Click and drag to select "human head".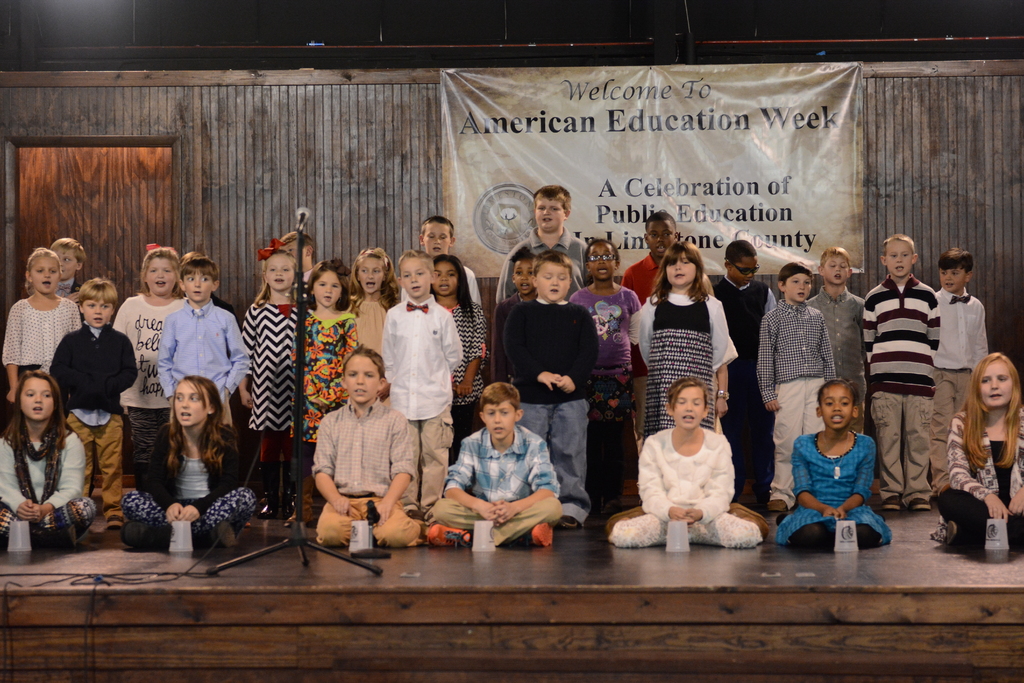
Selection: {"left": 173, "top": 375, "right": 225, "bottom": 431}.
